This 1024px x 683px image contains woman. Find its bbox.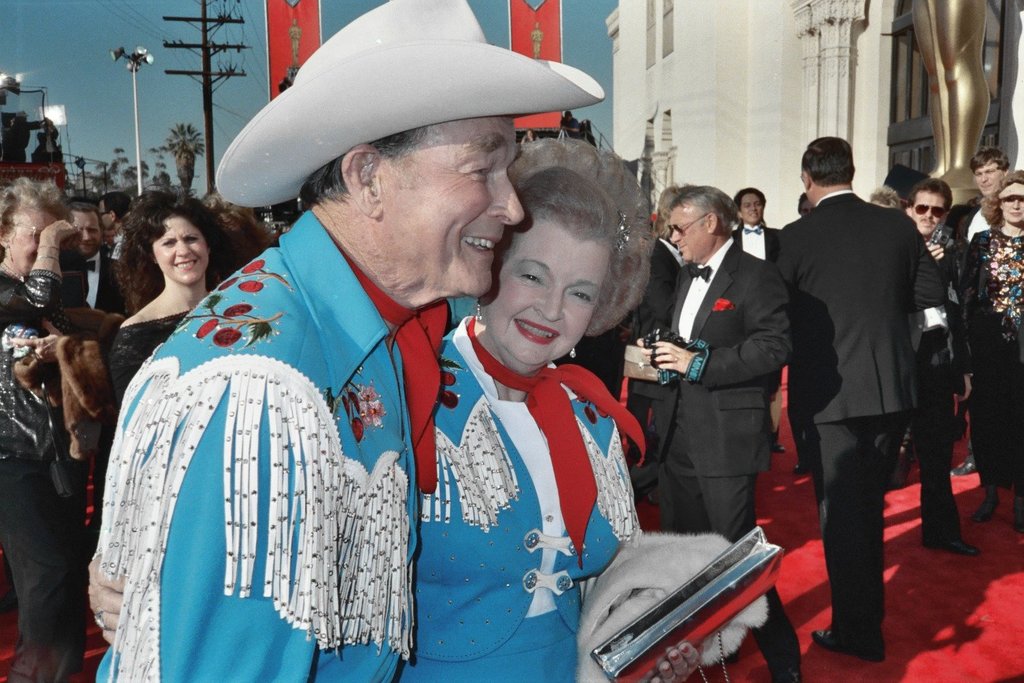
89:139:704:682.
